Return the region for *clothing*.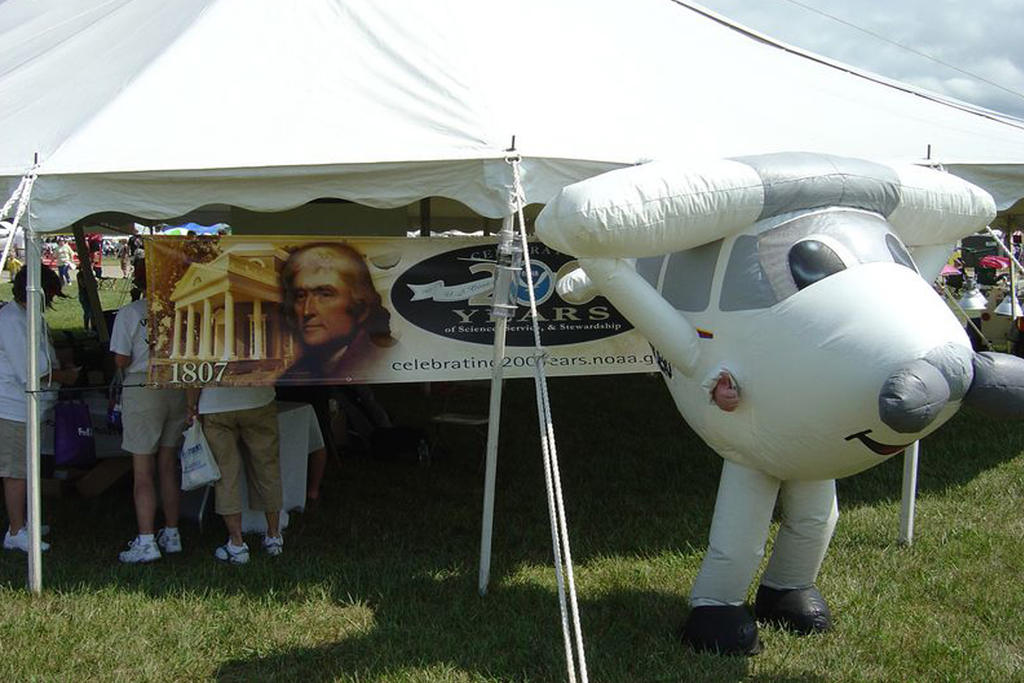
bbox=[0, 297, 60, 480].
